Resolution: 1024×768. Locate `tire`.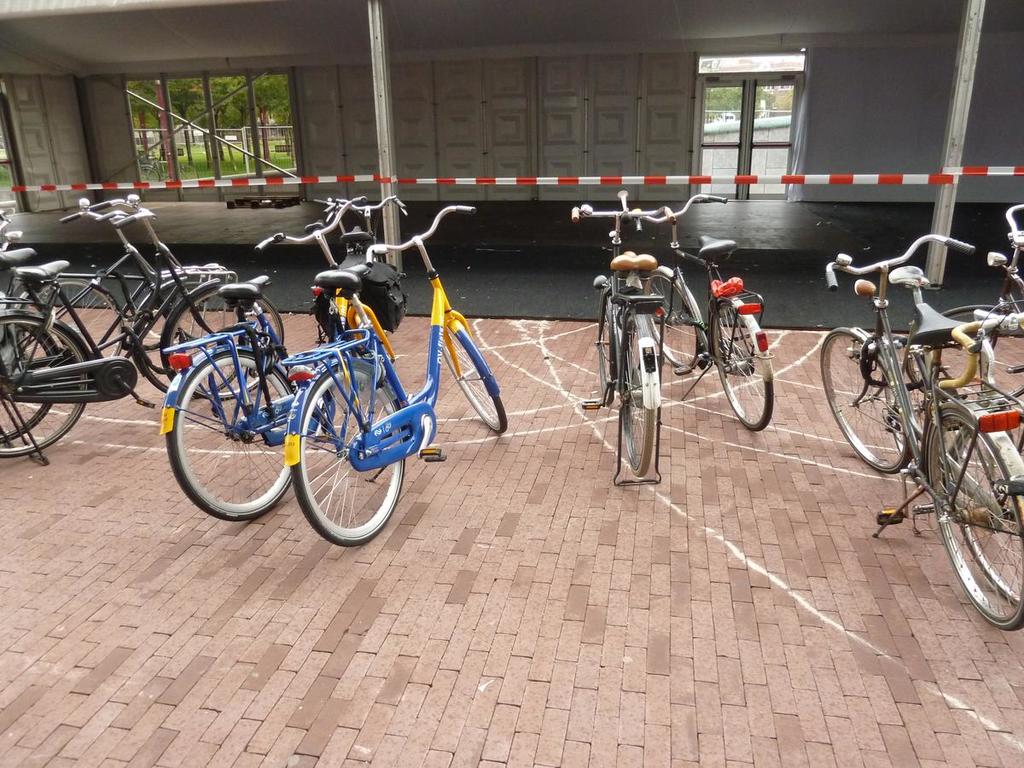
[left=715, top=301, right=774, bottom=432].
